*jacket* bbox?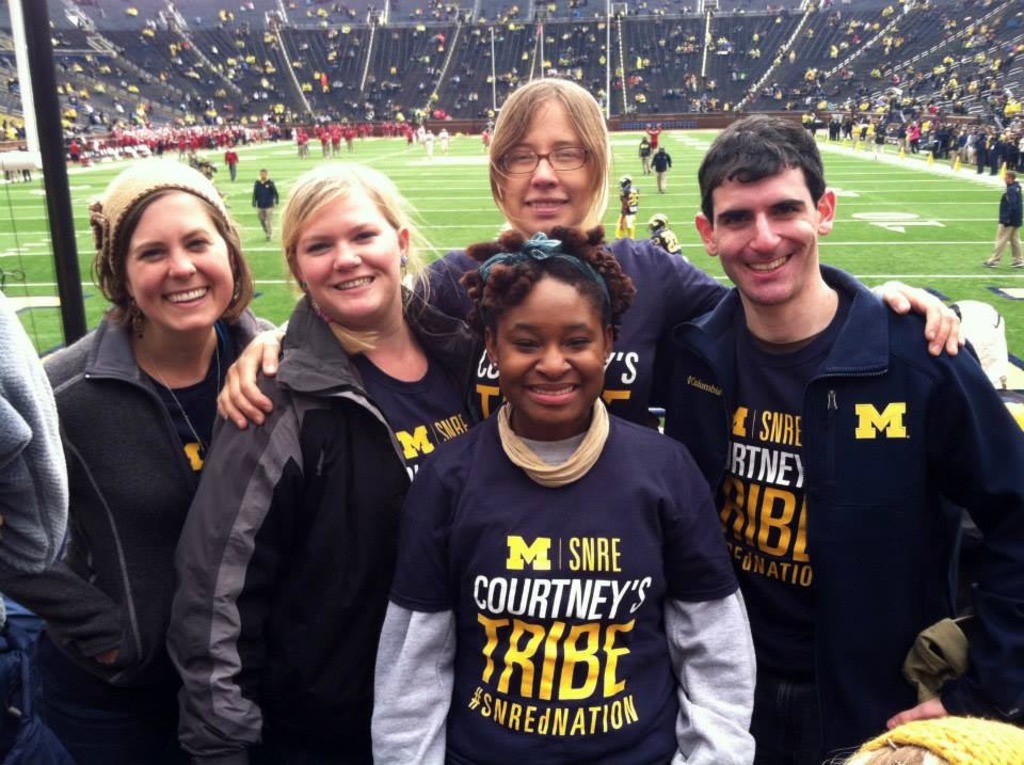
<bbox>161, 291, 470, 764</bbox>
